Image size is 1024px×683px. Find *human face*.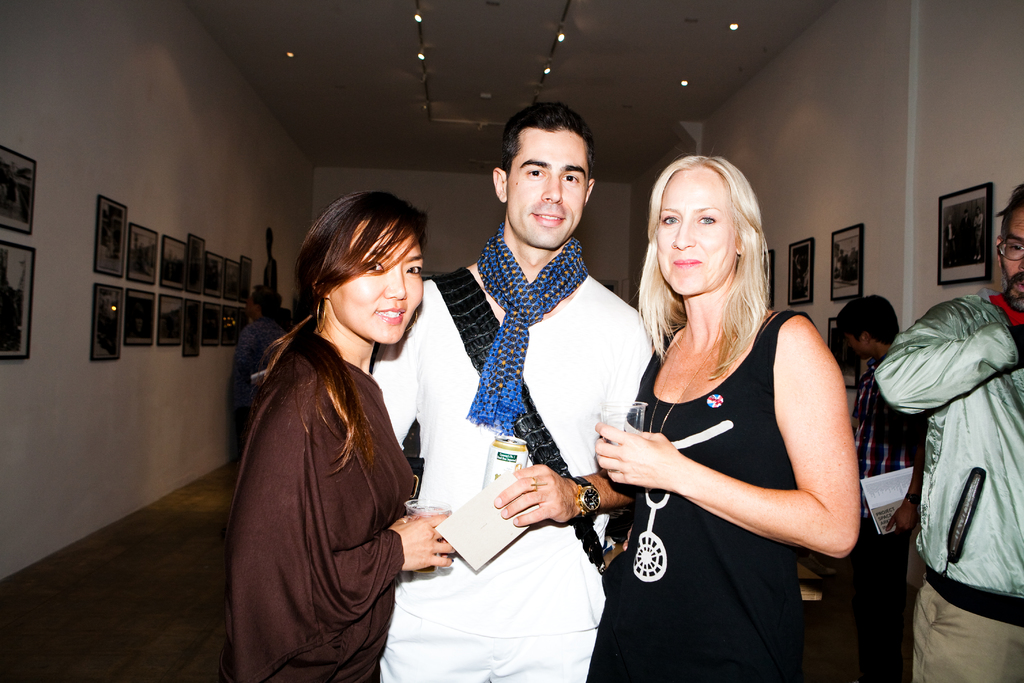
655,171,733,295.
